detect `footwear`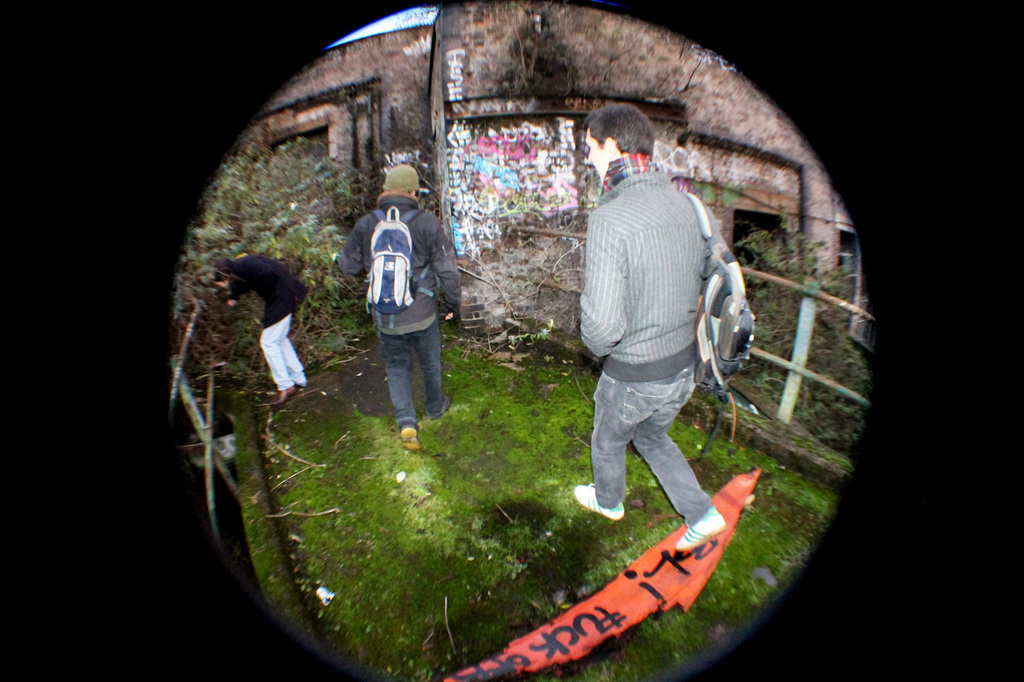
[left=426, top=396, right=452, bottom=421]
